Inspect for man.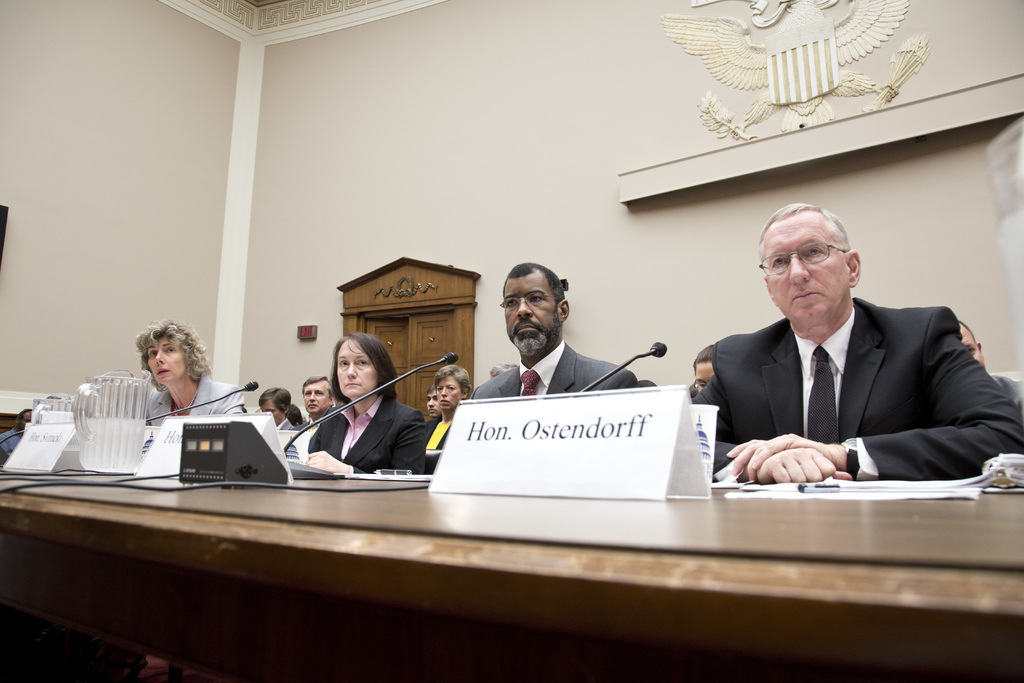
Inspection: left=425, top=384, right=442, bottom=420.
